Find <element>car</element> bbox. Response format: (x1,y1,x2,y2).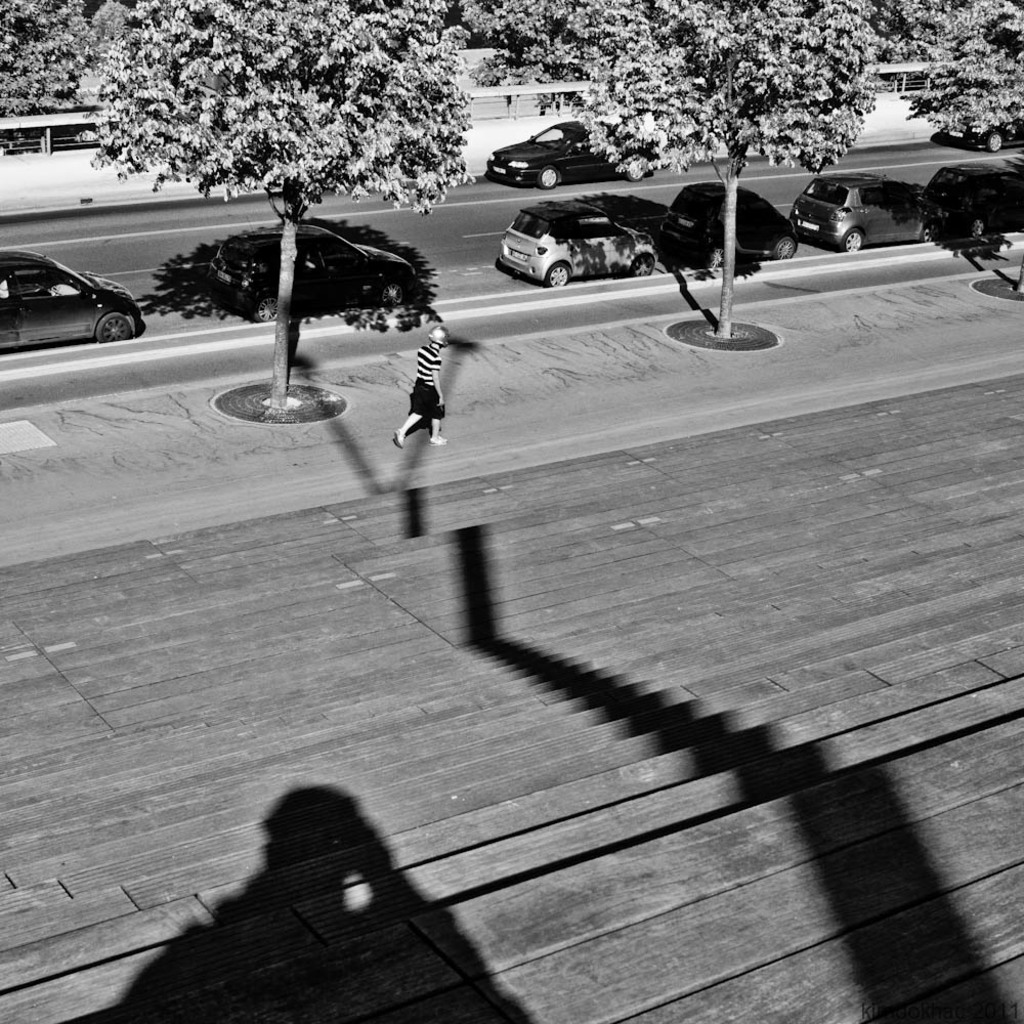
(494,206,655,286).
